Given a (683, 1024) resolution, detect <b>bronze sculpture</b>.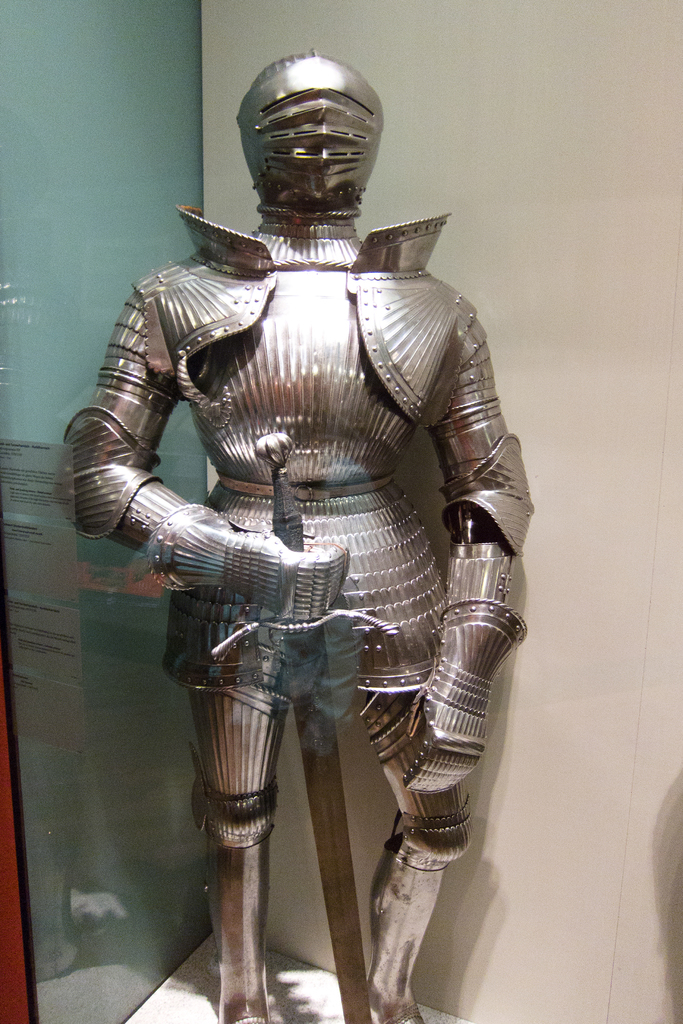
[x1=60, y1=67, x2=545, y2=1023].
